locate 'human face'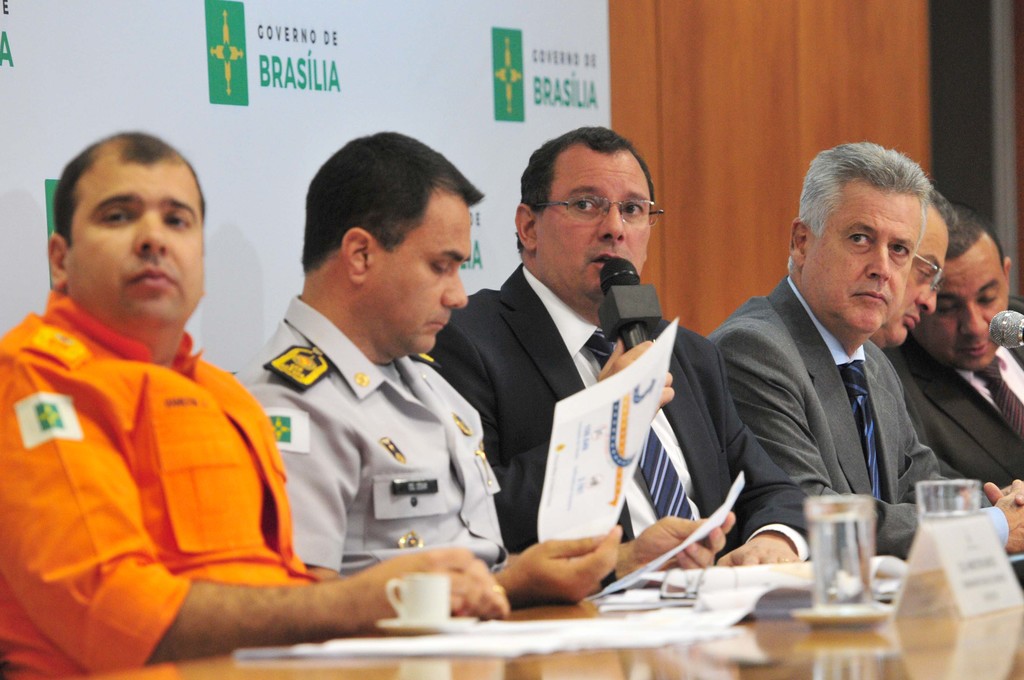
left=541, top=154, right=652, bottom=297
